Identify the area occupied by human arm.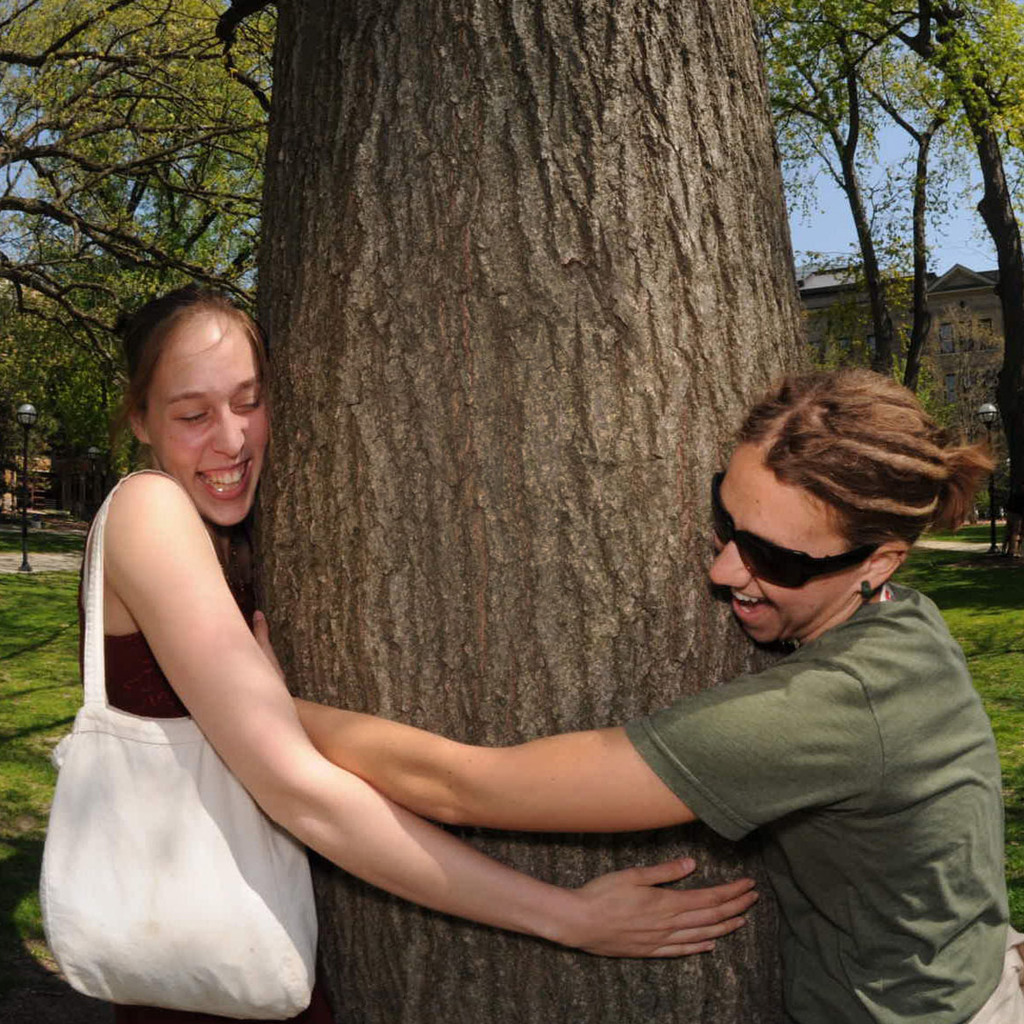
Area: (247, 614, 880, 838).
